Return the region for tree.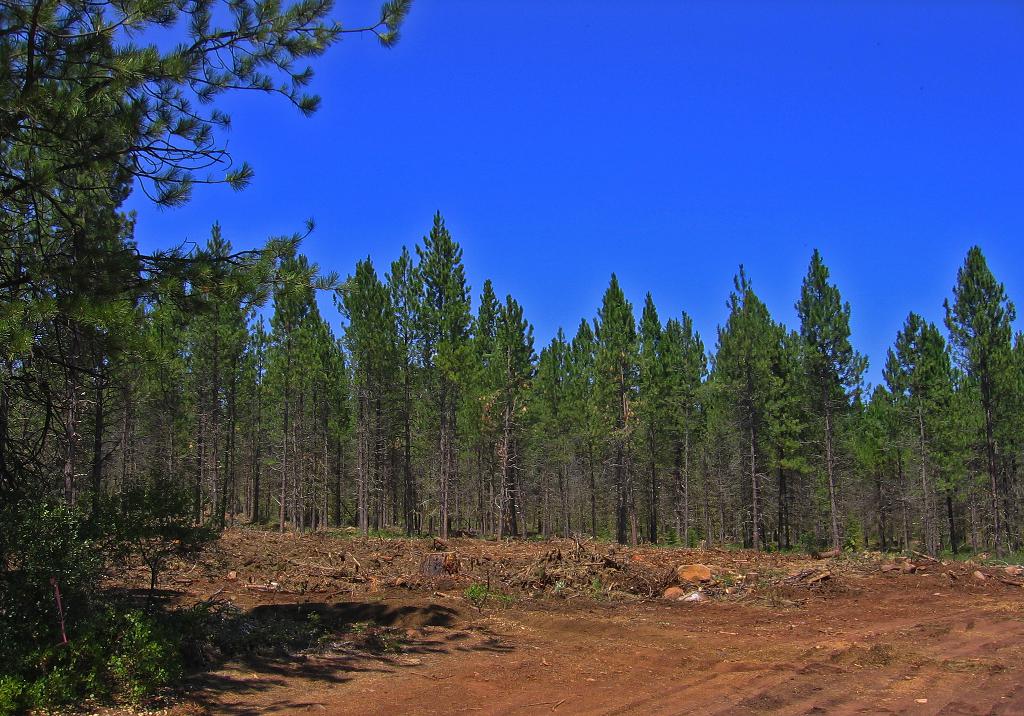
[left=263, top=273, right=308, bottom=528].
